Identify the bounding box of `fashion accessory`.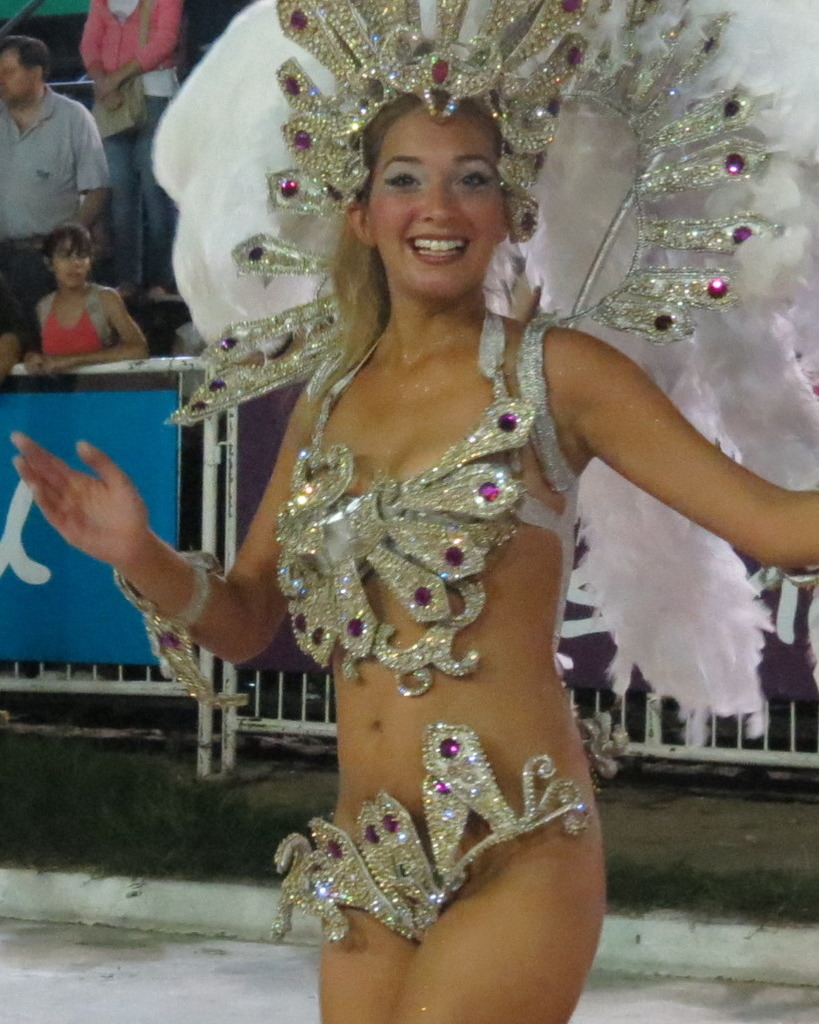
[left=277, top=718, right=595, bottom=952].
